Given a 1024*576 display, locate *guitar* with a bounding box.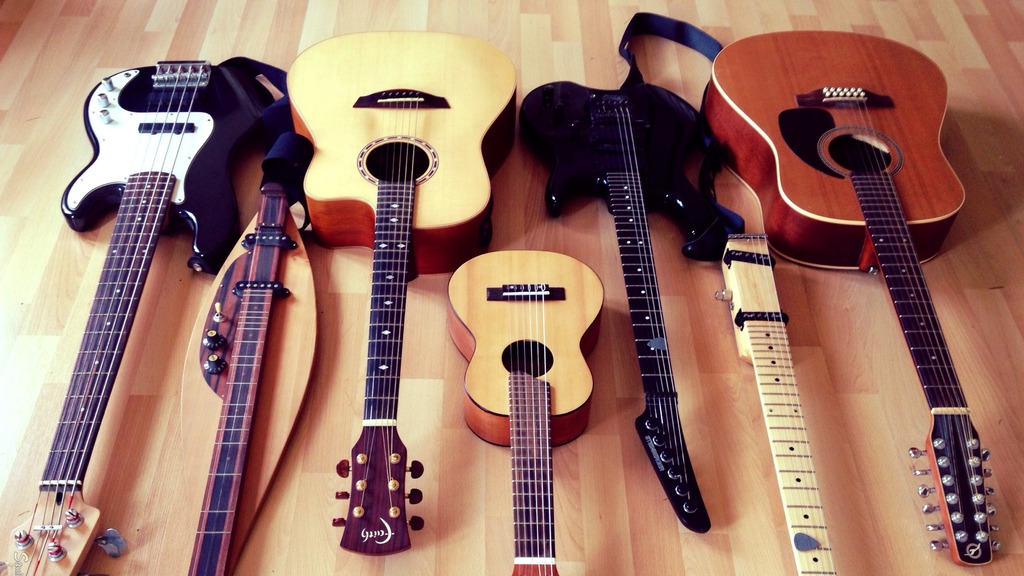
Located: [left=513, top=75, right=735, bottom=537].
